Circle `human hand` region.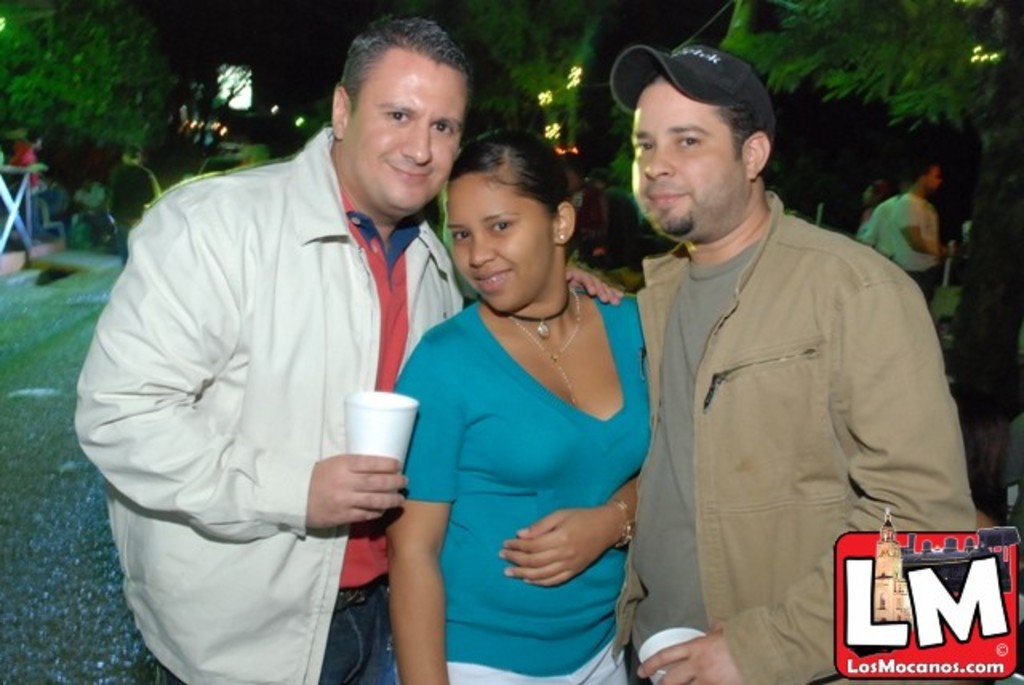
Region: 494,507,611,591.
